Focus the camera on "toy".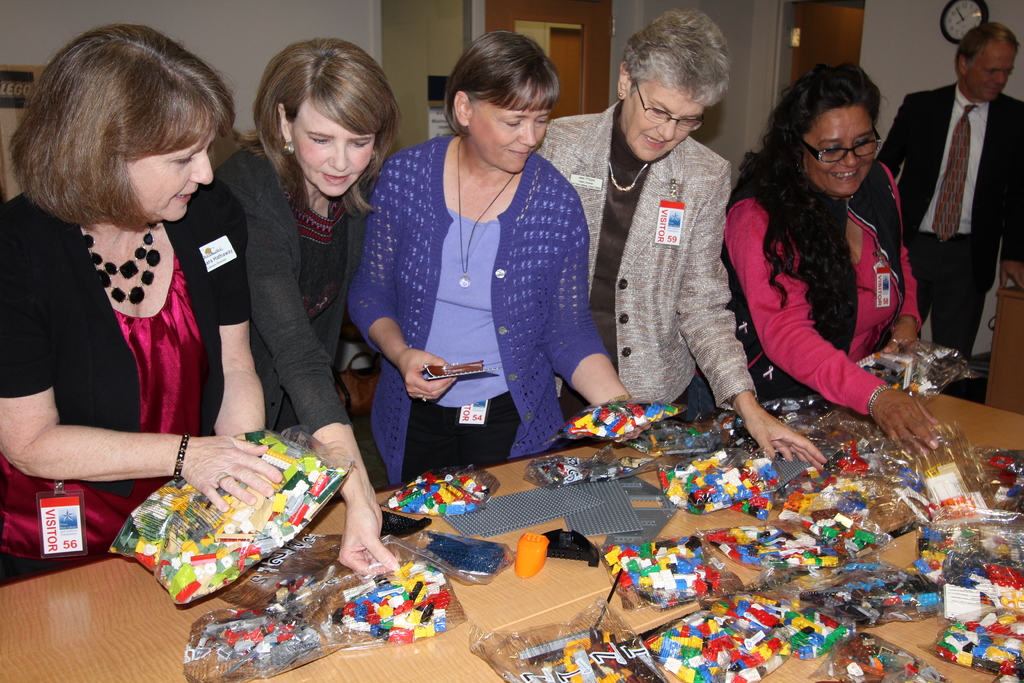
Focus region: x1=645 y1=428 x2=716 y2=452.
